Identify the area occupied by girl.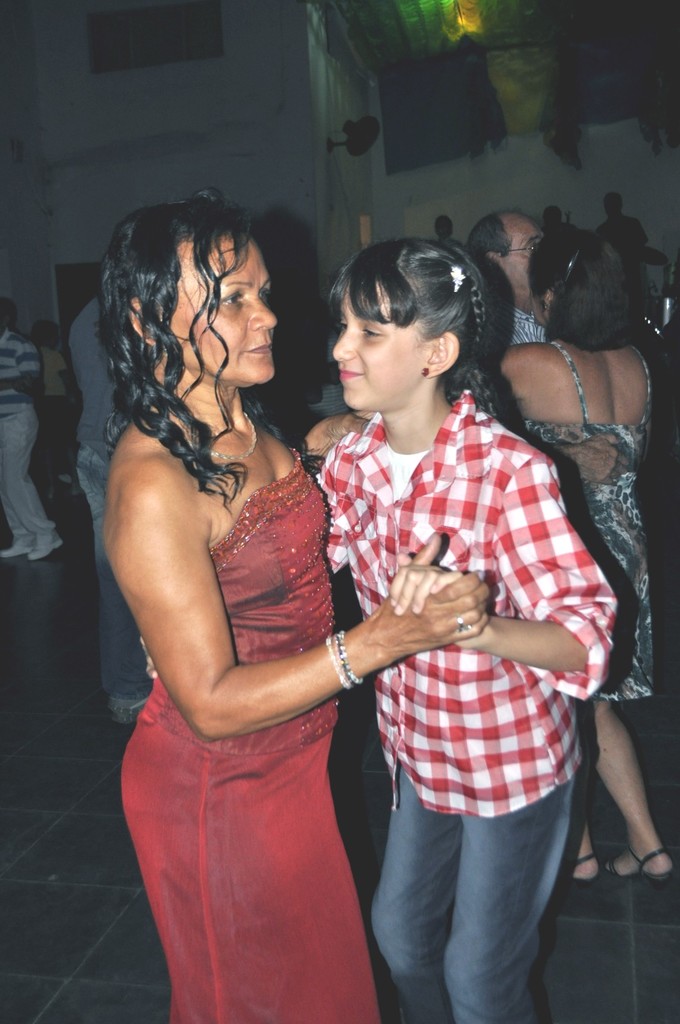
Area: box=[118, 204, 490, 1018].
